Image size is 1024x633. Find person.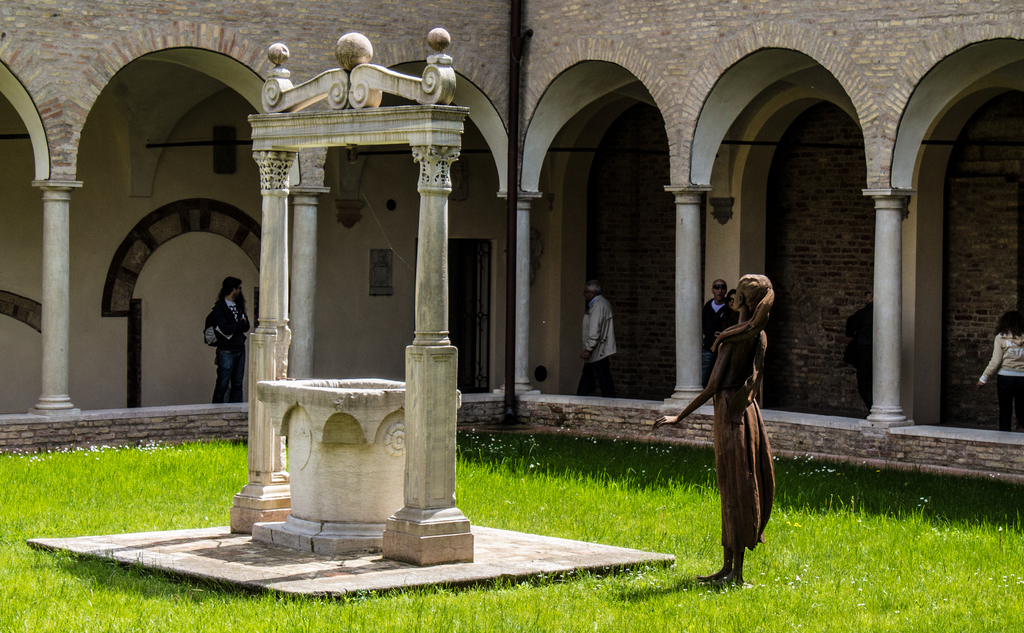
detection(701, 283, 733, 395).
